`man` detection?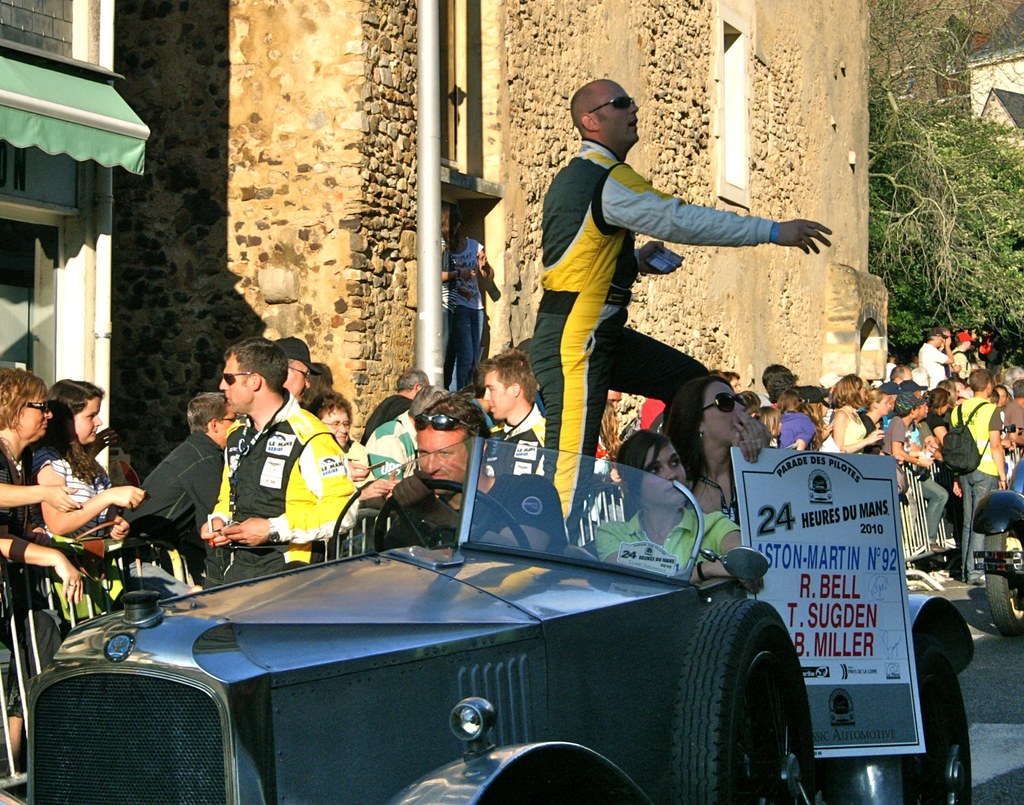
{"x1": 383, "y1": 382, "x2": 525, "y2": 553}
